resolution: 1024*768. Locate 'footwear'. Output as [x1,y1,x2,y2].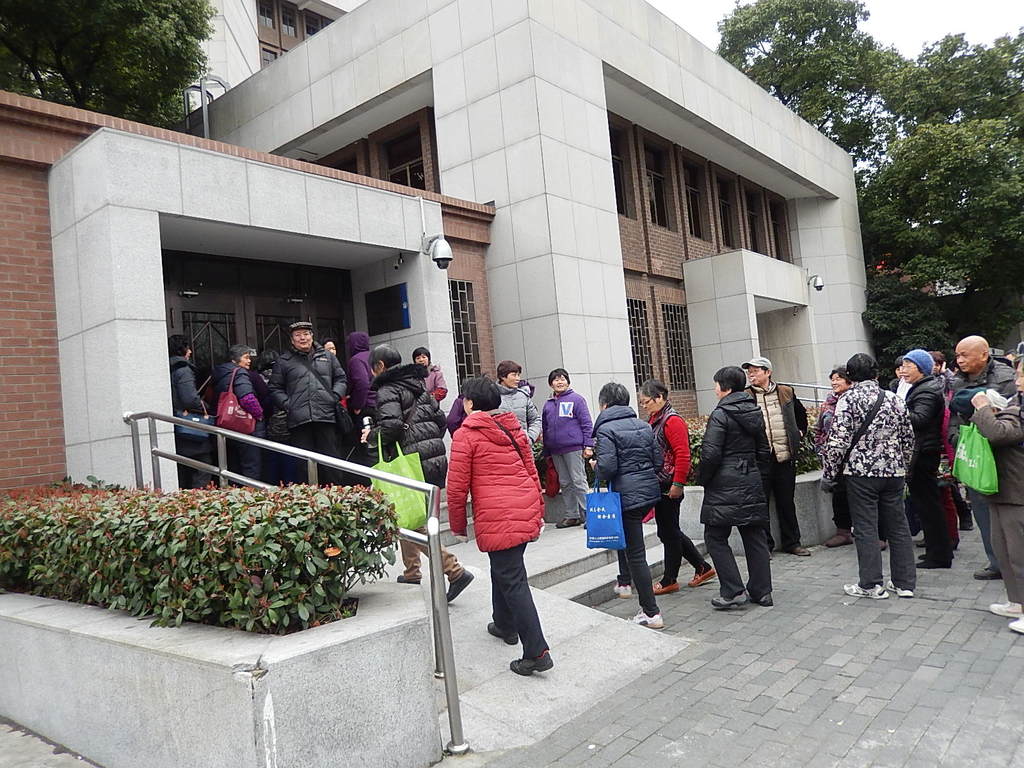
[713,595,749,609].
